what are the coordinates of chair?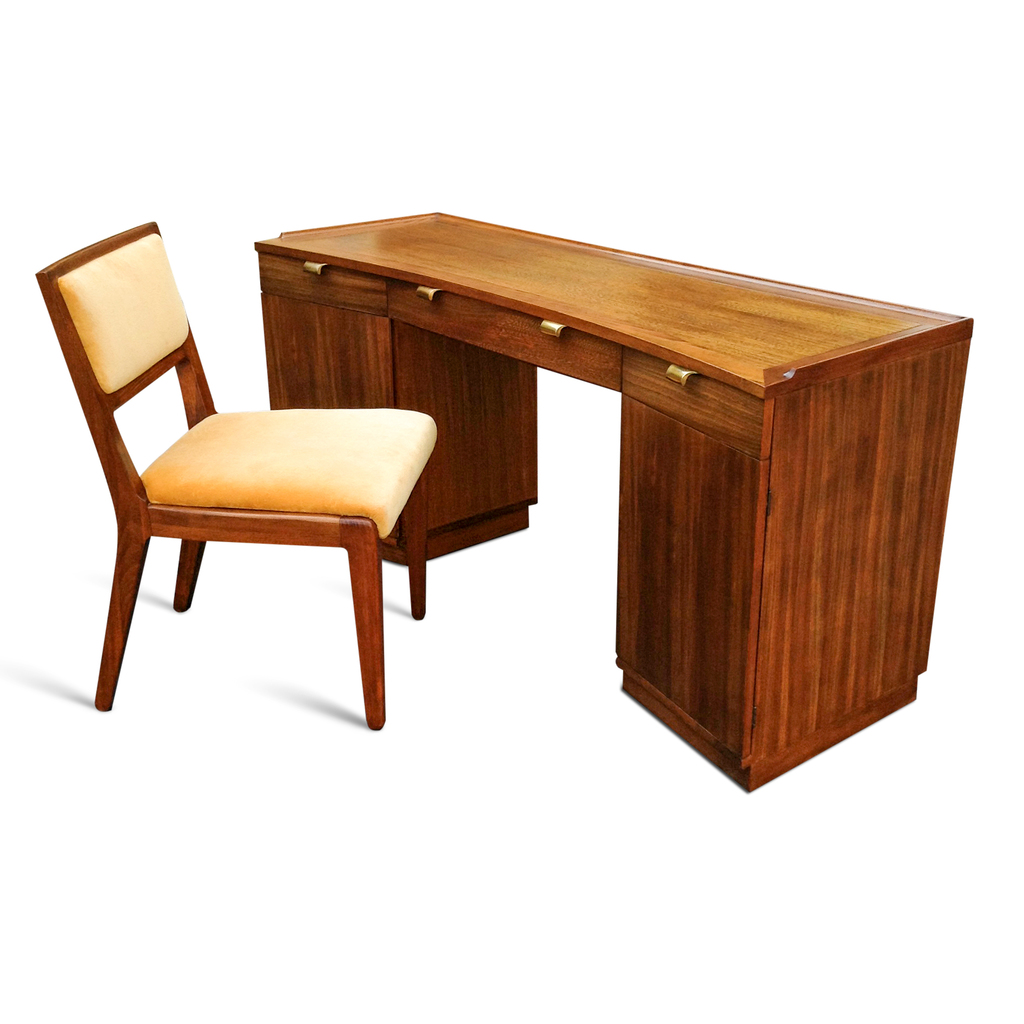
(x1=56, y1=189, x2=442, y2=742).
